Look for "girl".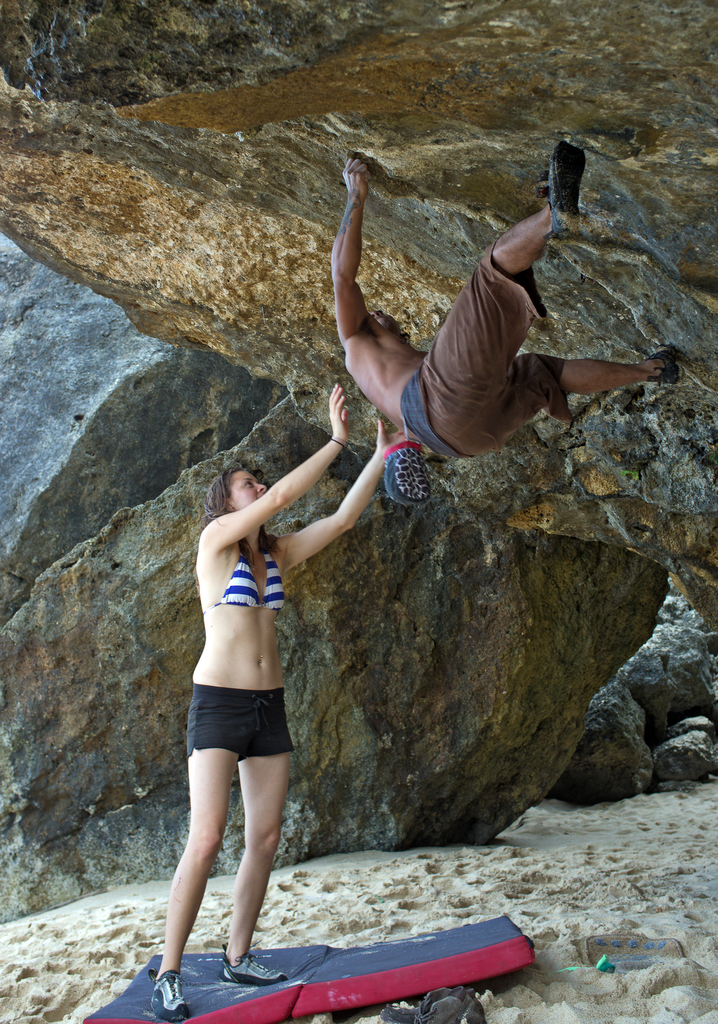
Found: [149, 383, 419, 1020].
